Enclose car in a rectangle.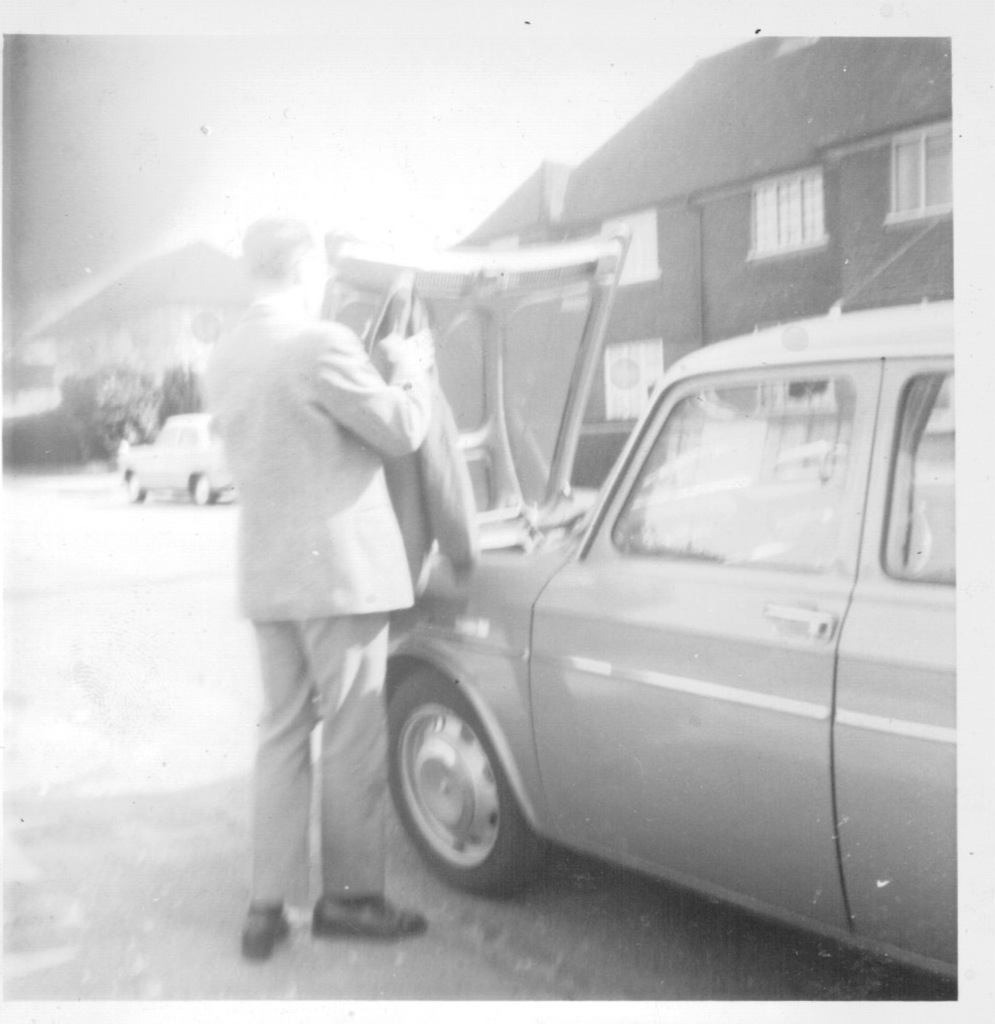
rect(316, 222, 957, 991).
